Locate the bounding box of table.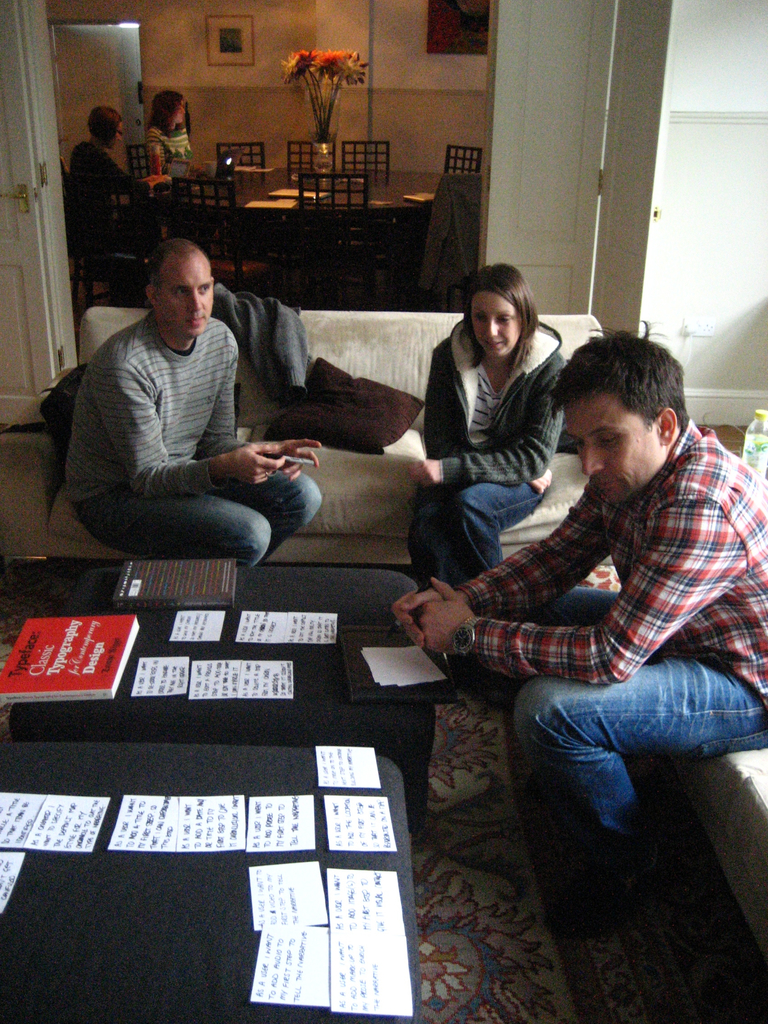
Bounding box: 0 559 453 828.
